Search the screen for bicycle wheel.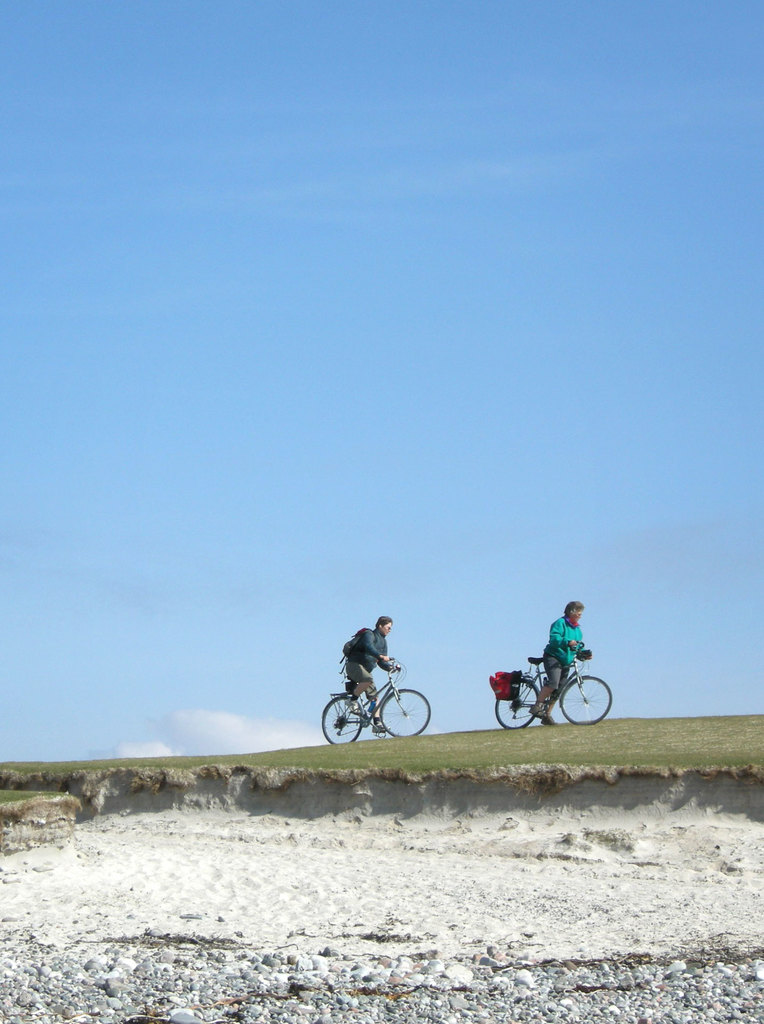
Found at x1=495 y1=672 x2=542 y2=730.
